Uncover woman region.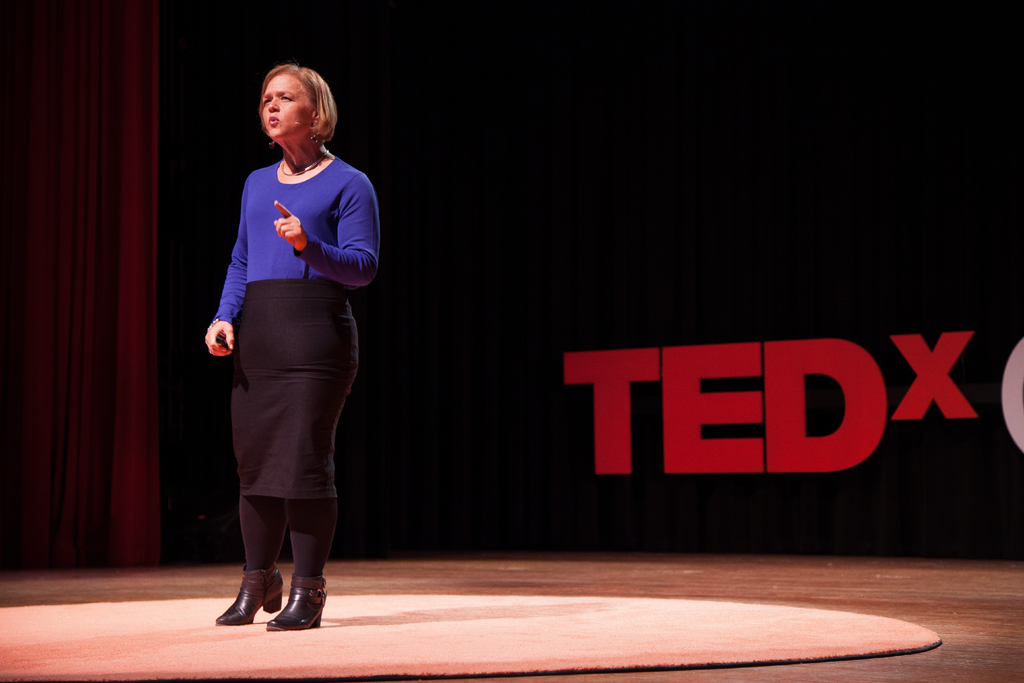
Uncovered: [left=192, top=59, right=373, bottom=620].
